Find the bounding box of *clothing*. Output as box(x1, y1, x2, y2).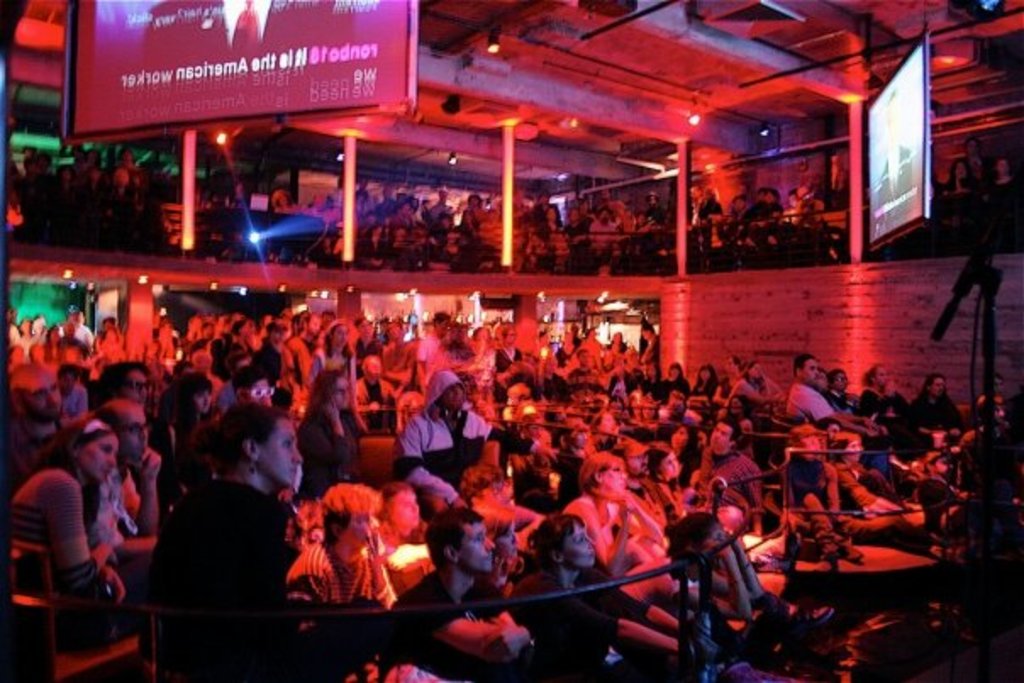
box(10, 466, 117, 595).
